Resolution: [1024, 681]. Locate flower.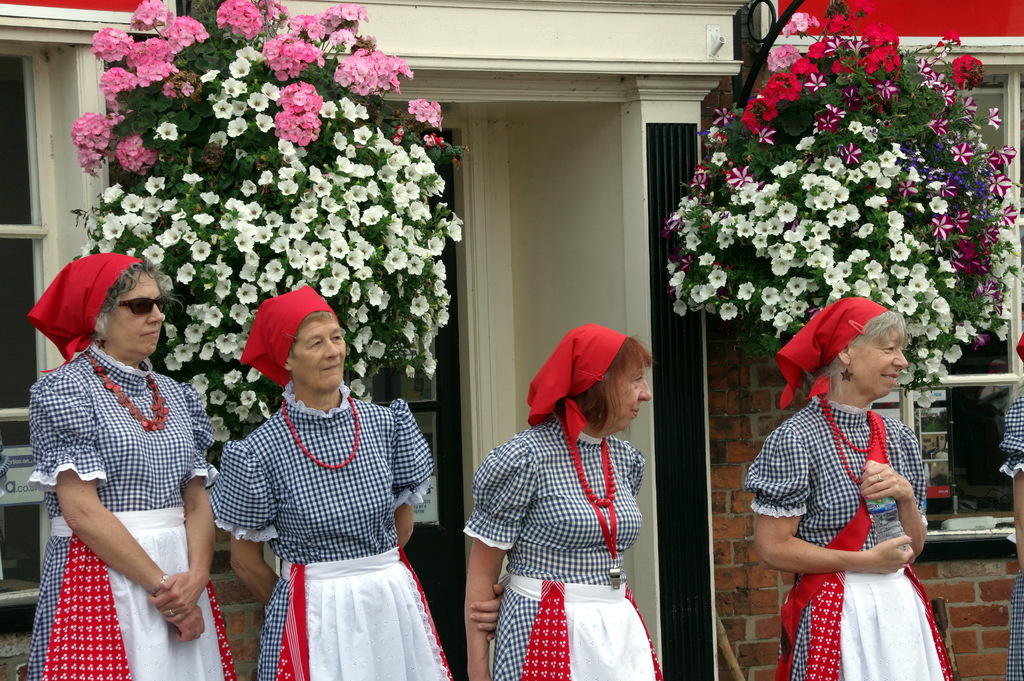
Rect(943, 29, 959, 44).
